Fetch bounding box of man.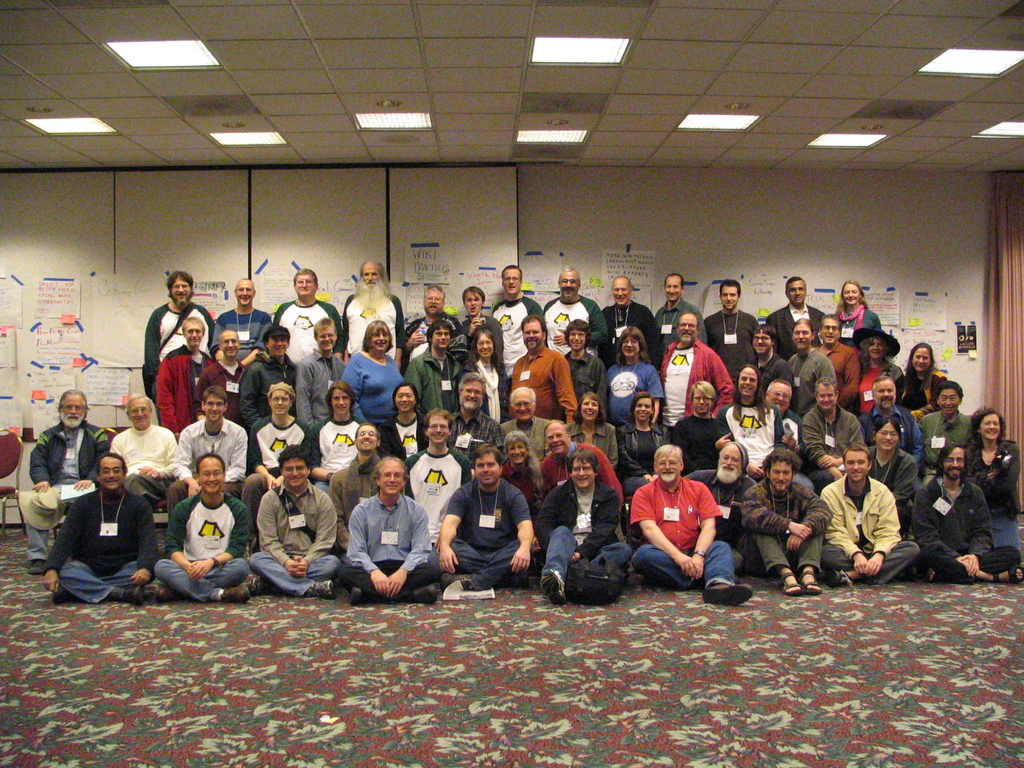
Bbox: [253,444,346,600].
